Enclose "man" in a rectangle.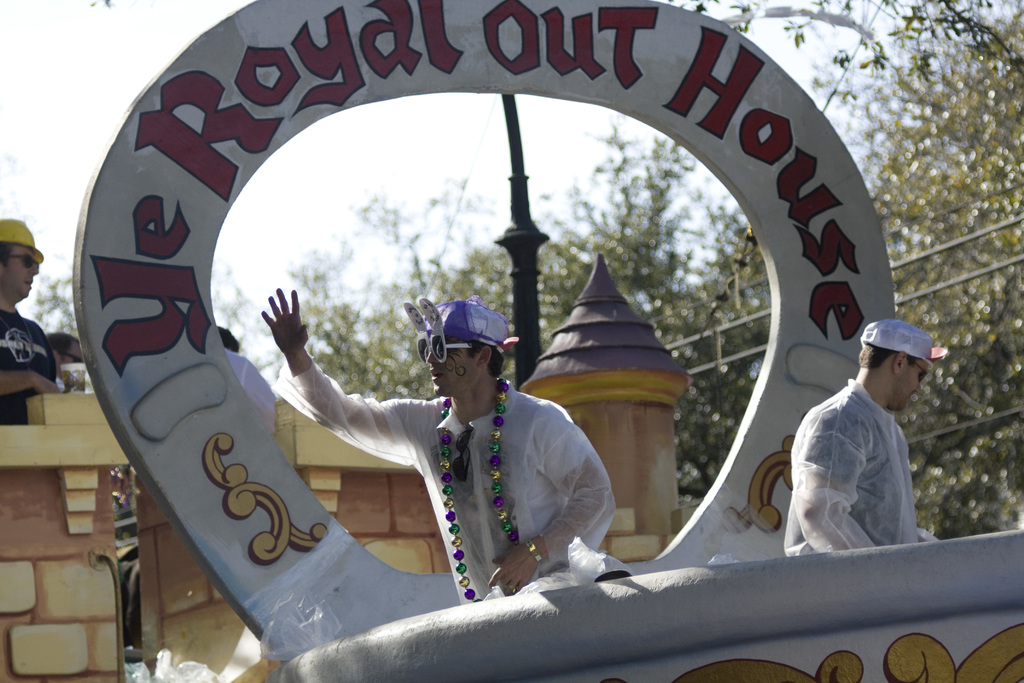
region(786, 315, 949, 575).
